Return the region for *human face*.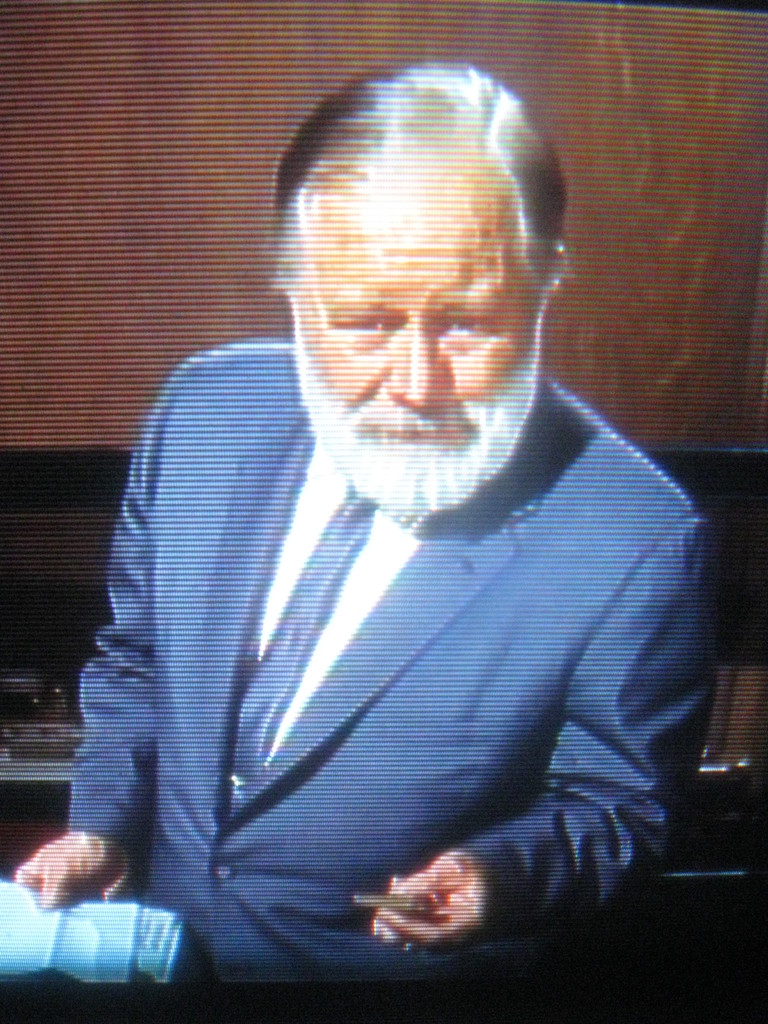
bbox=(286, 137, 540, 518).
